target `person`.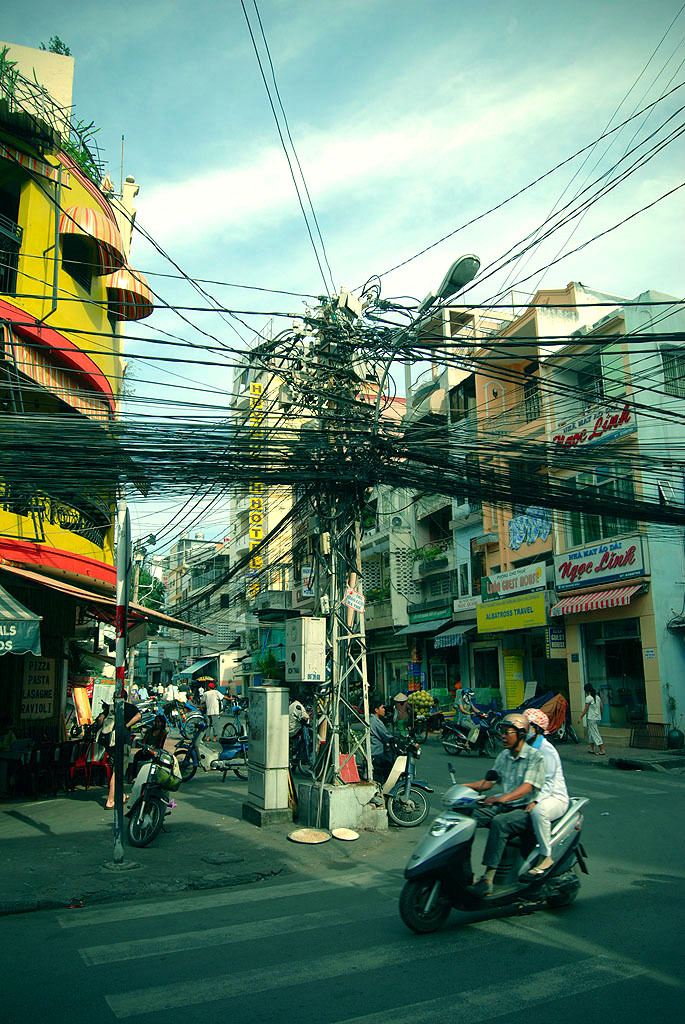
Target region: {"left": 199, "top": 680, "right": 233, "bottom": 743}.
